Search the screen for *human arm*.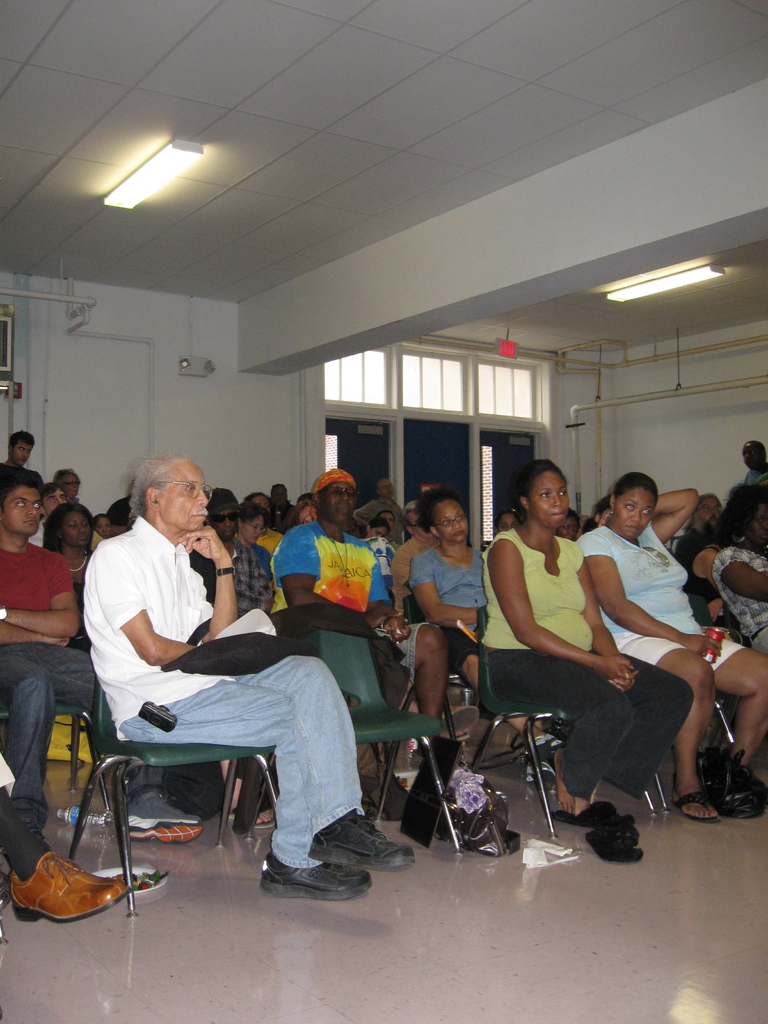
Found at 291,529,394,638.
